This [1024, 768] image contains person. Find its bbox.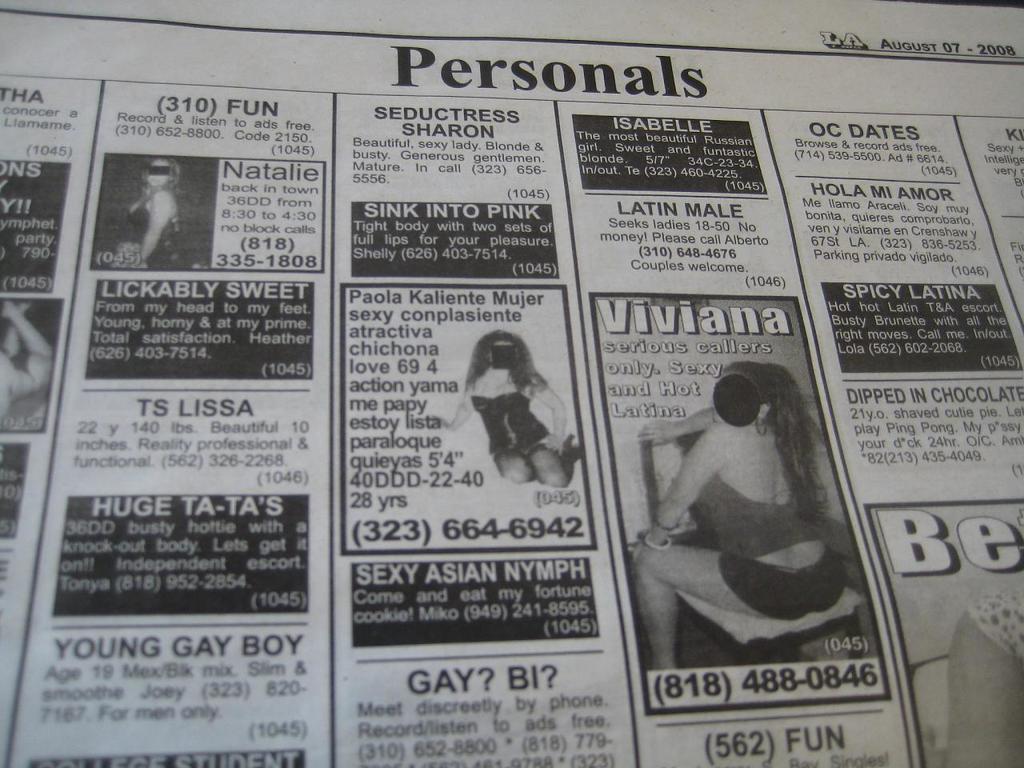
bbox=(440, 330, 586, 488).
